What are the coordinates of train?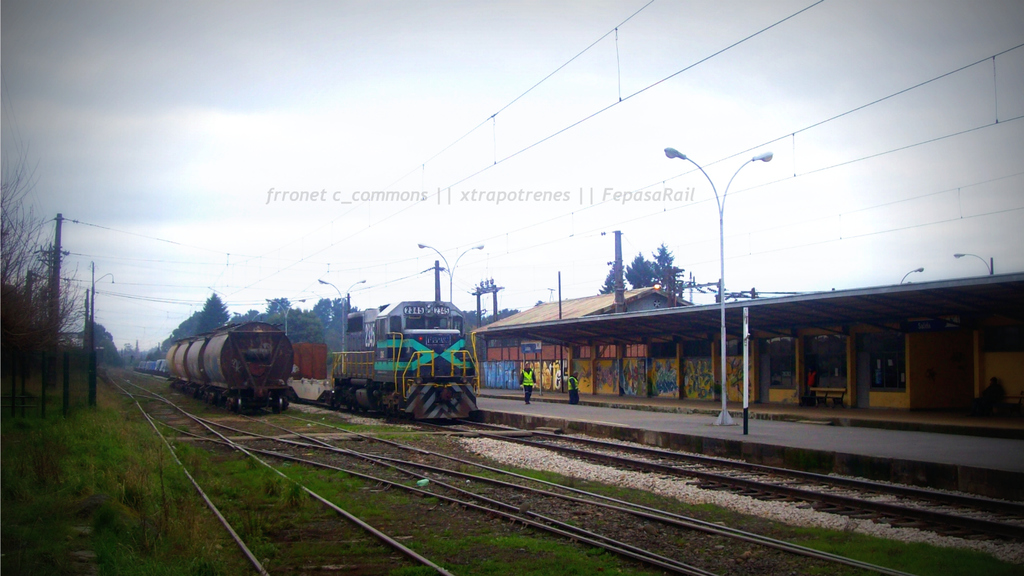
[298, 343, 334, 403].
